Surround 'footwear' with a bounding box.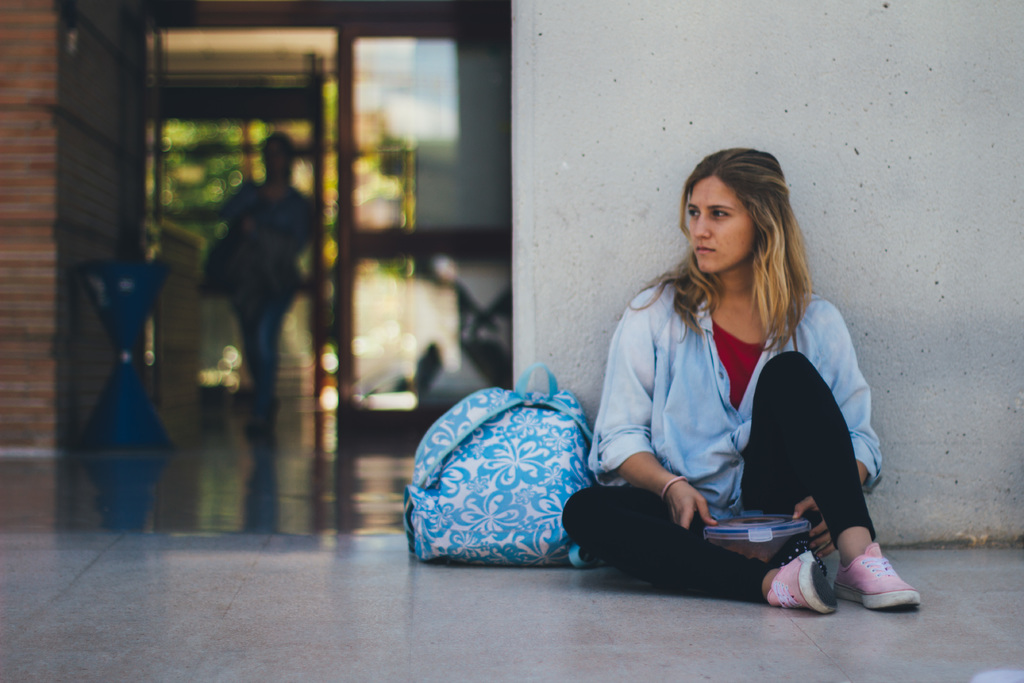
838/548/918/620.
